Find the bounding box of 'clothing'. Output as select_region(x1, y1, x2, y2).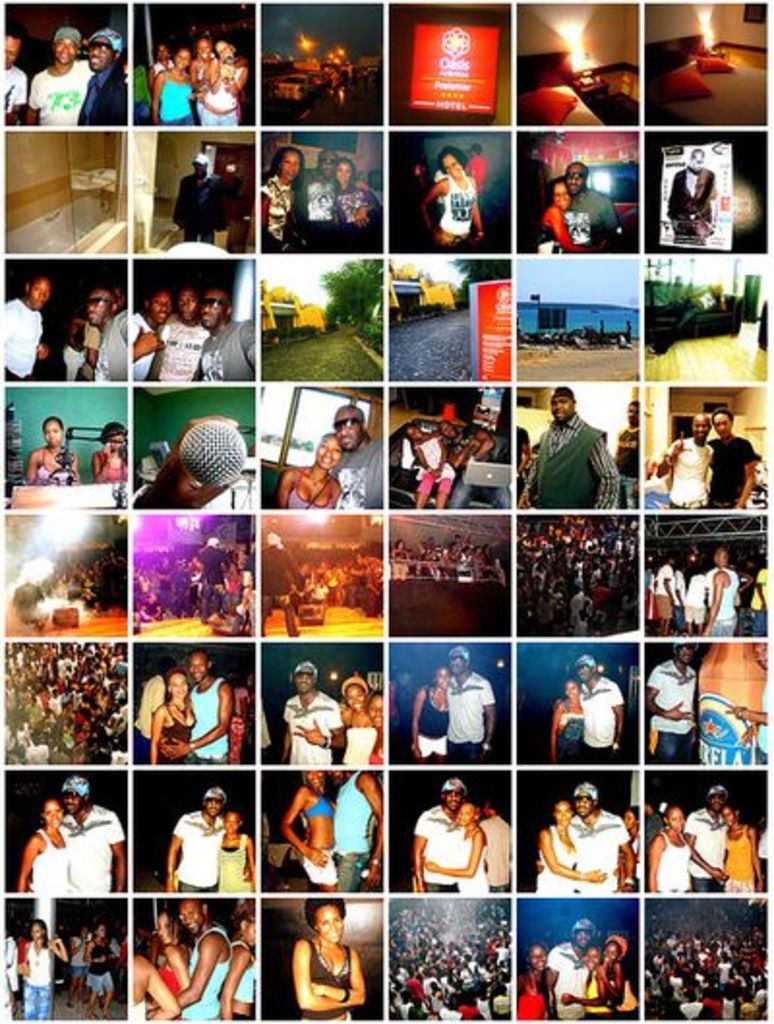
select_region(538, 937, 588, 1020).
